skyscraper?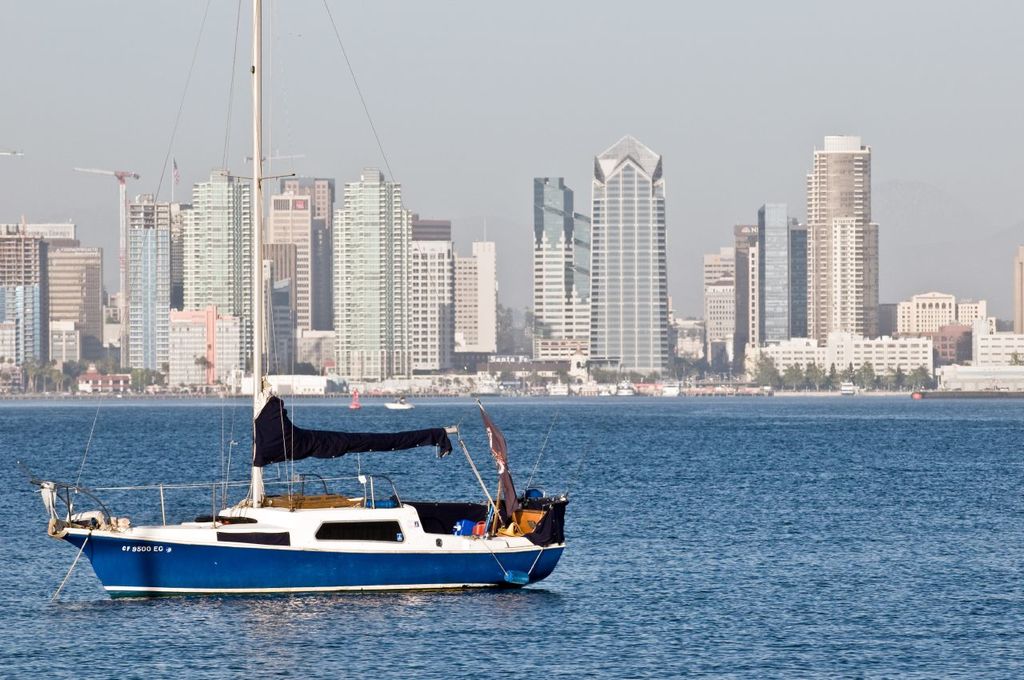
[x1=263, y1=187, x2=314, y2=370]
